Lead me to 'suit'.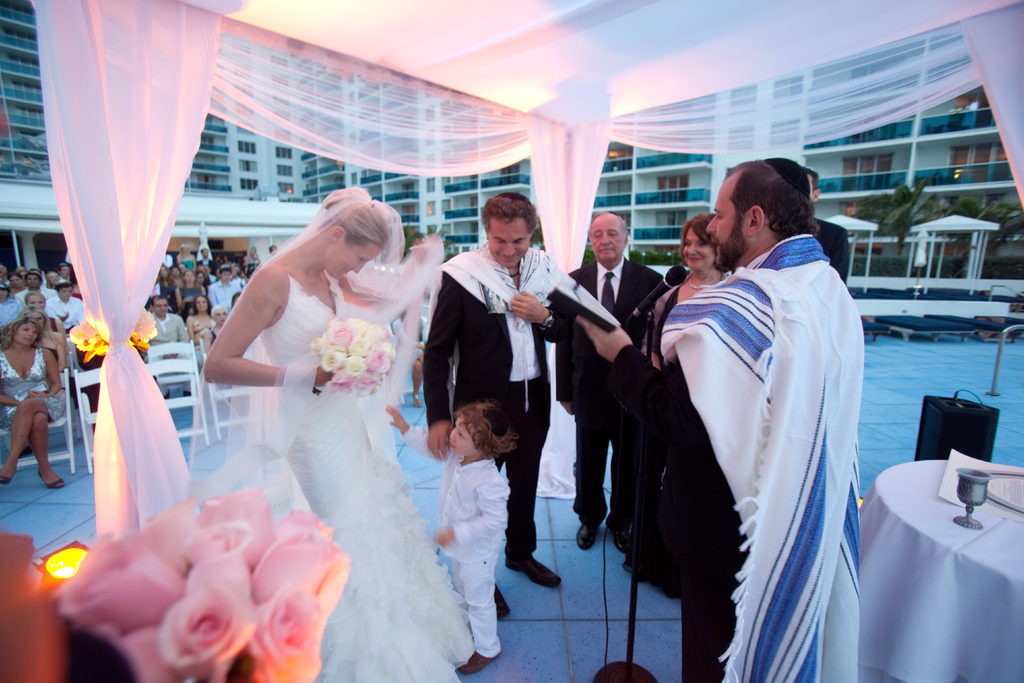
Lead to bbox=[612, 353, 755, 682].
